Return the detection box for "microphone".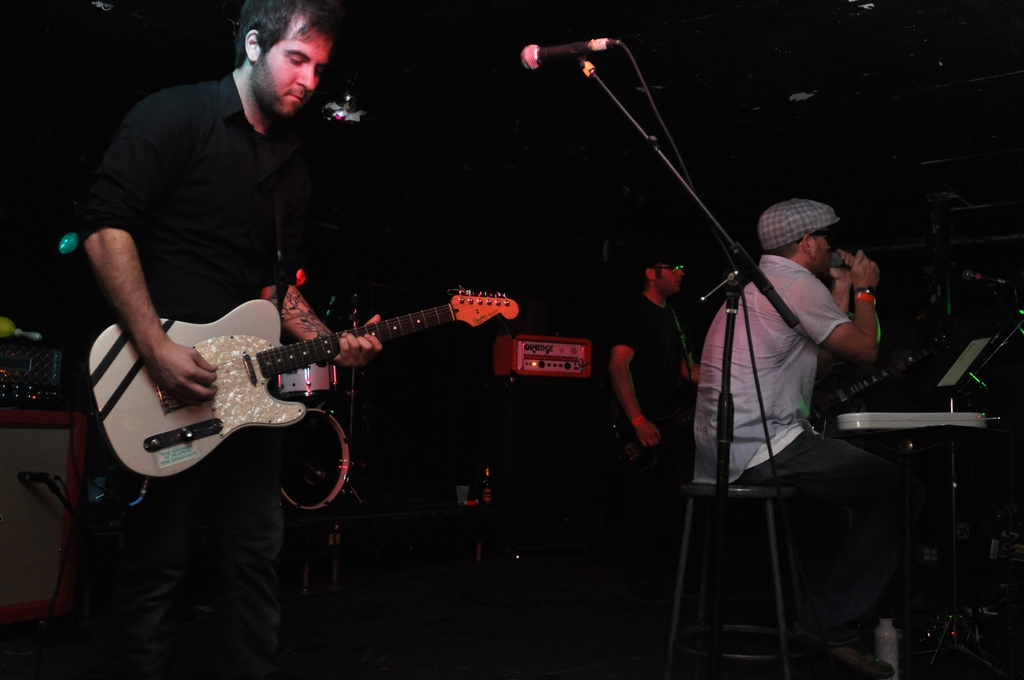
828, 250, 855, 268.
